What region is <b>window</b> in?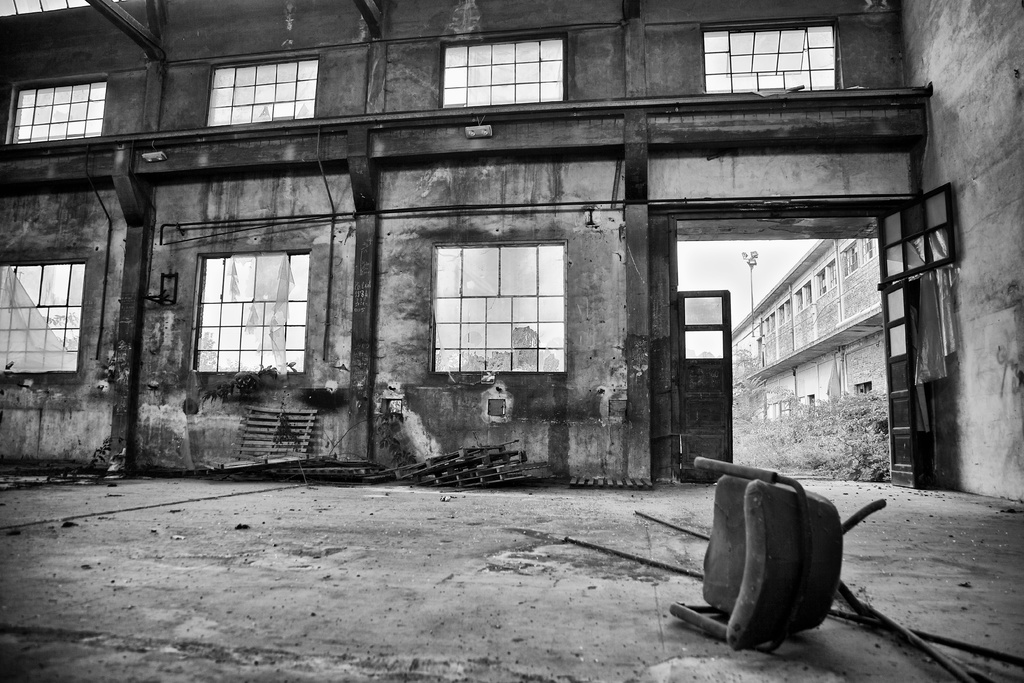
locate(435, 34, 573, 103).
